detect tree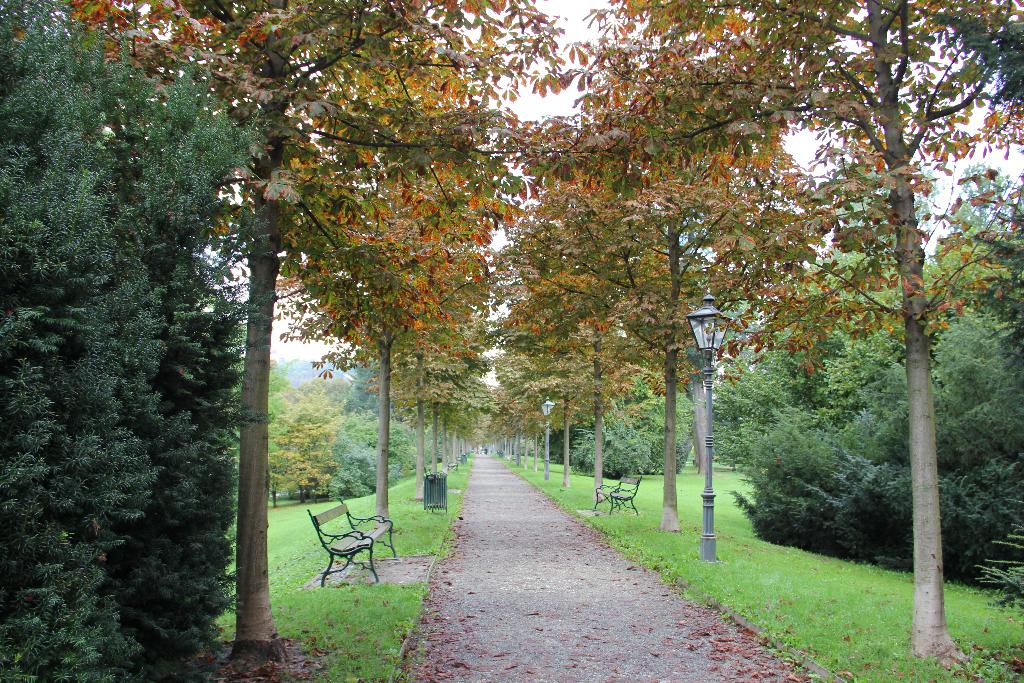
329/418/408/497
